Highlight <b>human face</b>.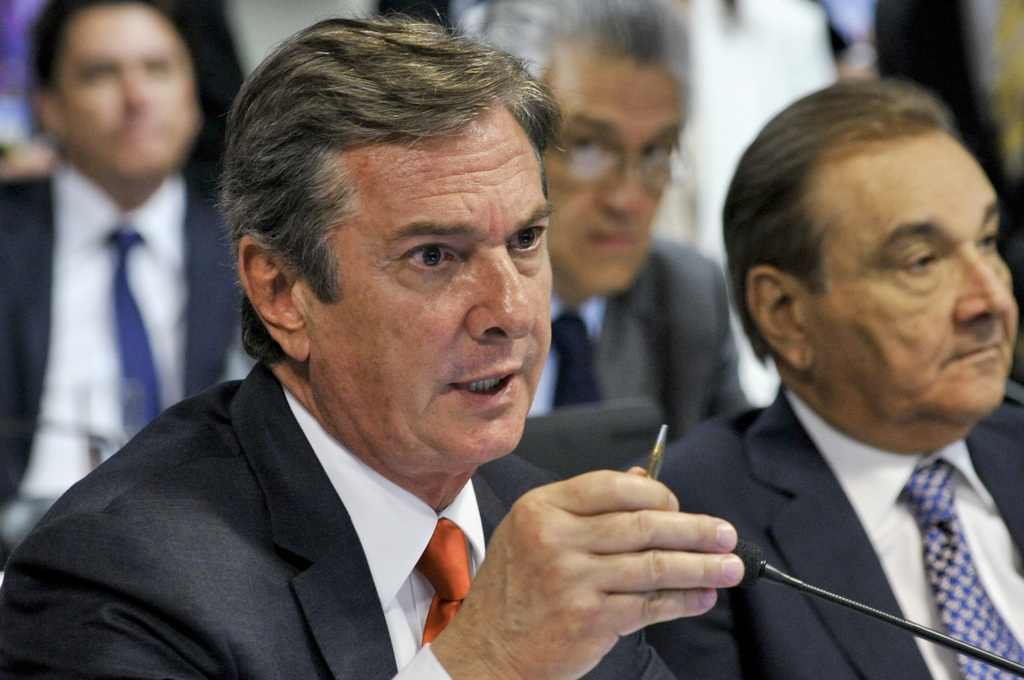
Highlighted region: <region>799, 118, 1017, 416</region>.
